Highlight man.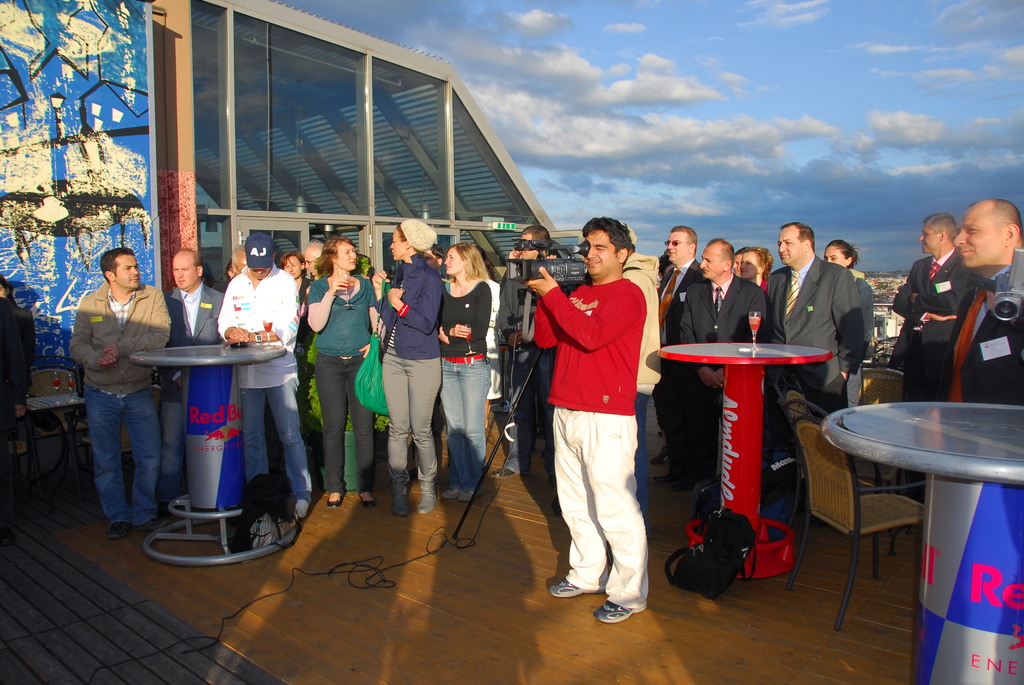
Highlighted region: left=672, top=236, right=767, bottom=458.
